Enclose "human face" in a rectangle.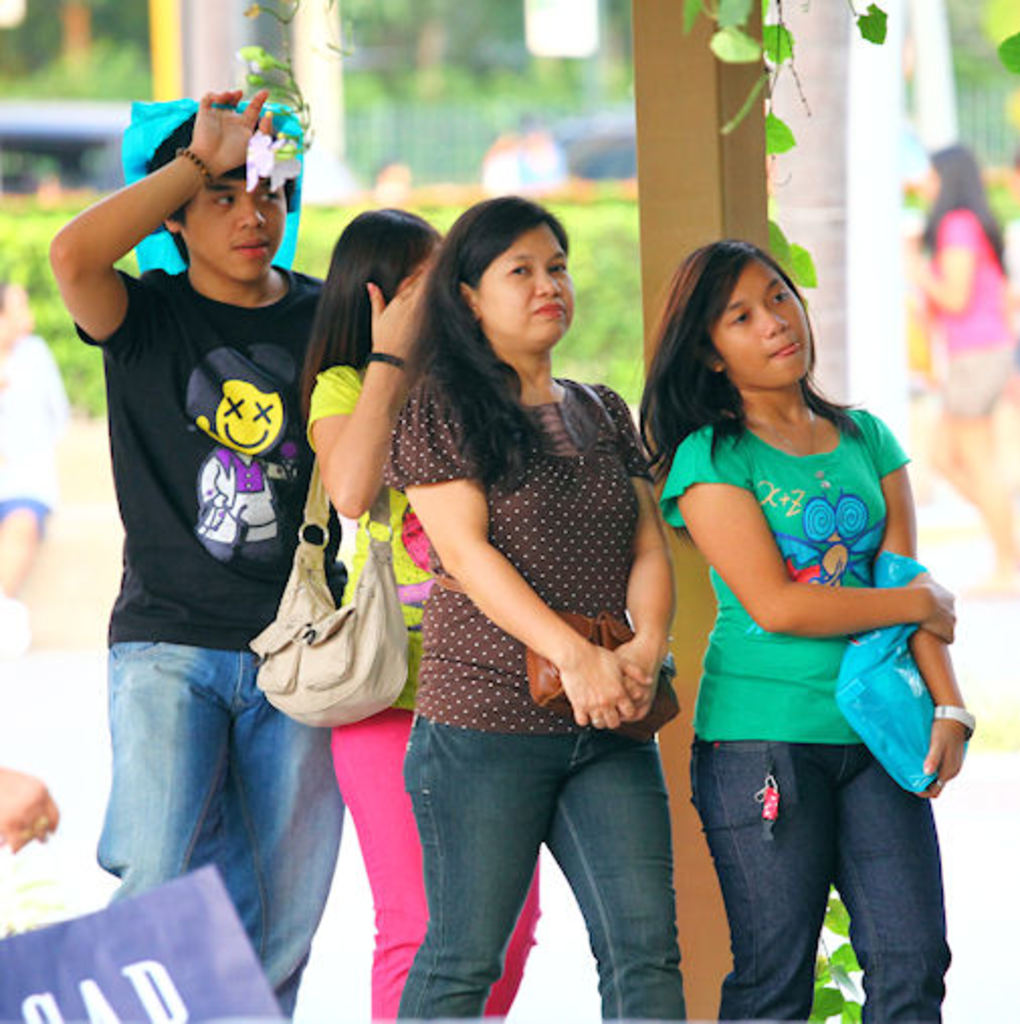
<box>483,218,574,341</box>.
